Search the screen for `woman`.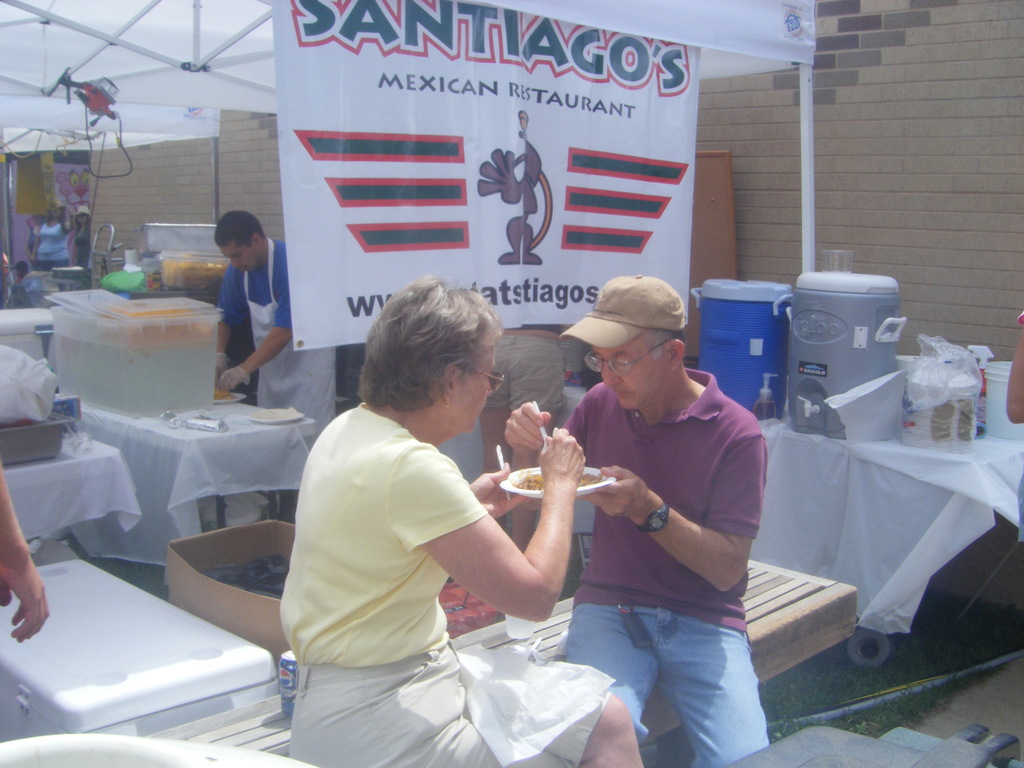
Found at bbox=(266, 263, 594, 758).
